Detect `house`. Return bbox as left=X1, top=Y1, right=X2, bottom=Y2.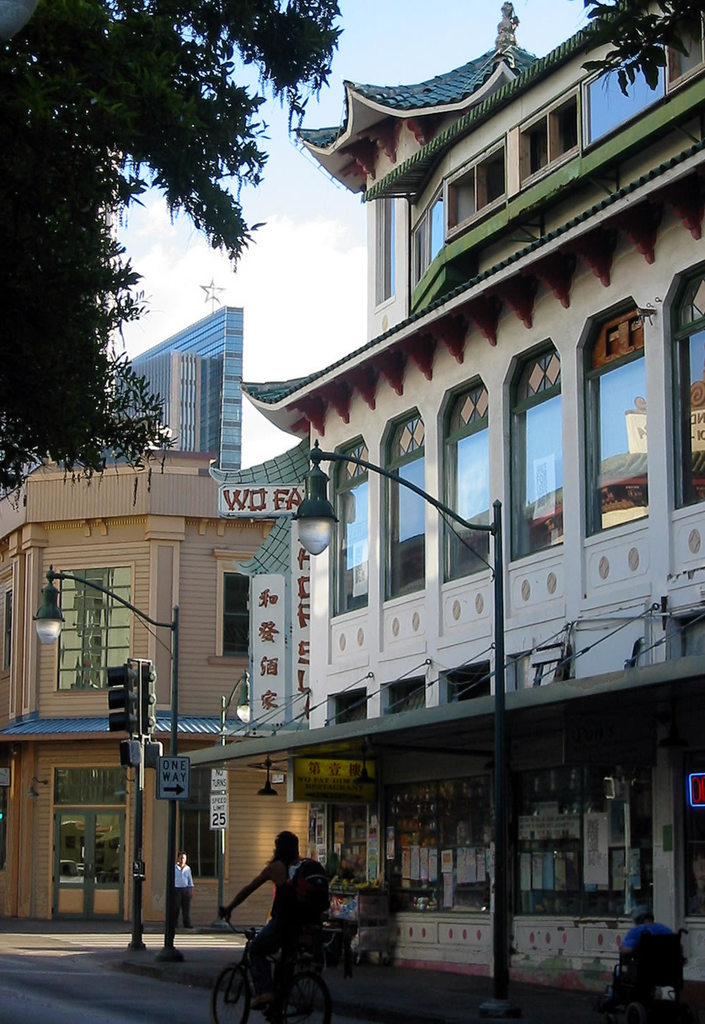
left=223, top=3, right=704, bottom=977.
